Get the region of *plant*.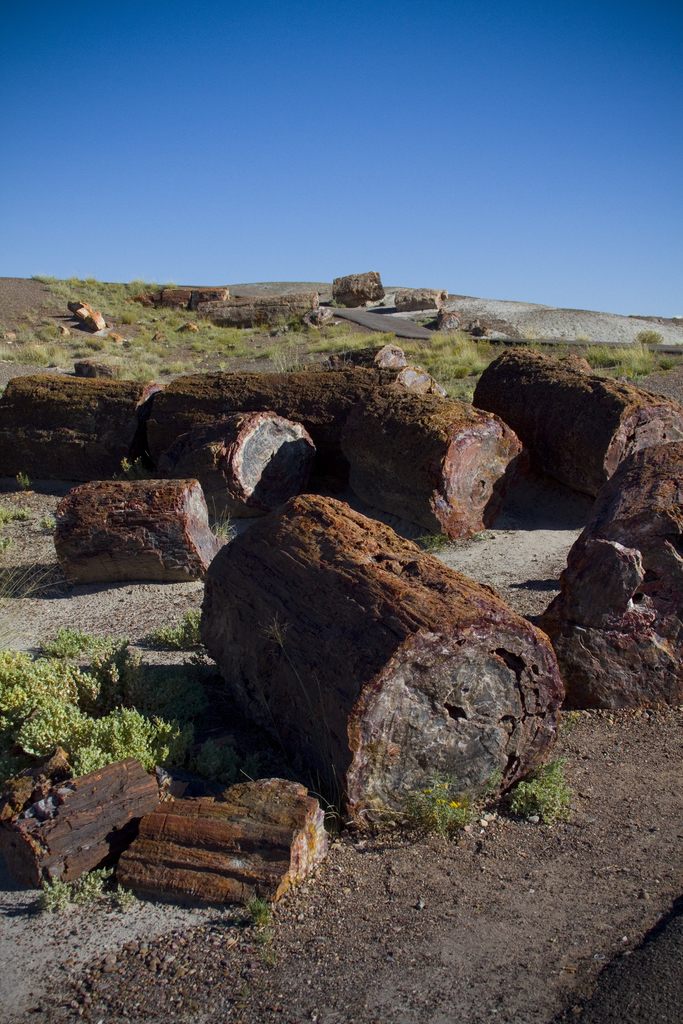
bbox=(40, 869, 68, 909).
